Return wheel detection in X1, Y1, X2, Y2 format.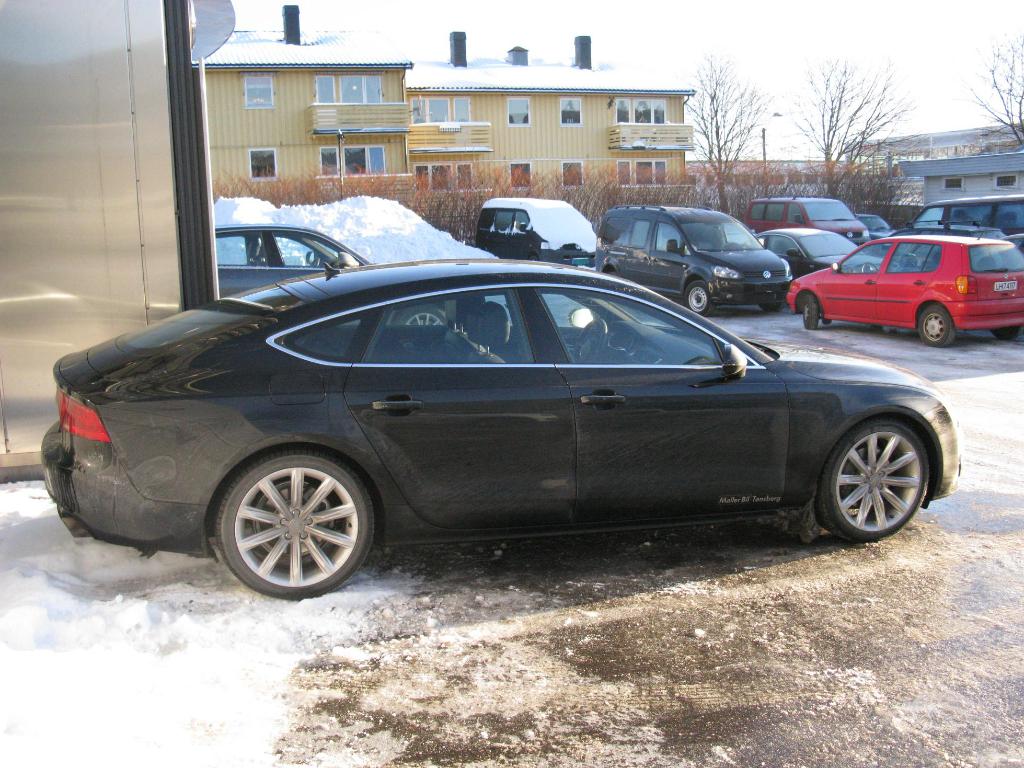
402, 303, 444, 328.
